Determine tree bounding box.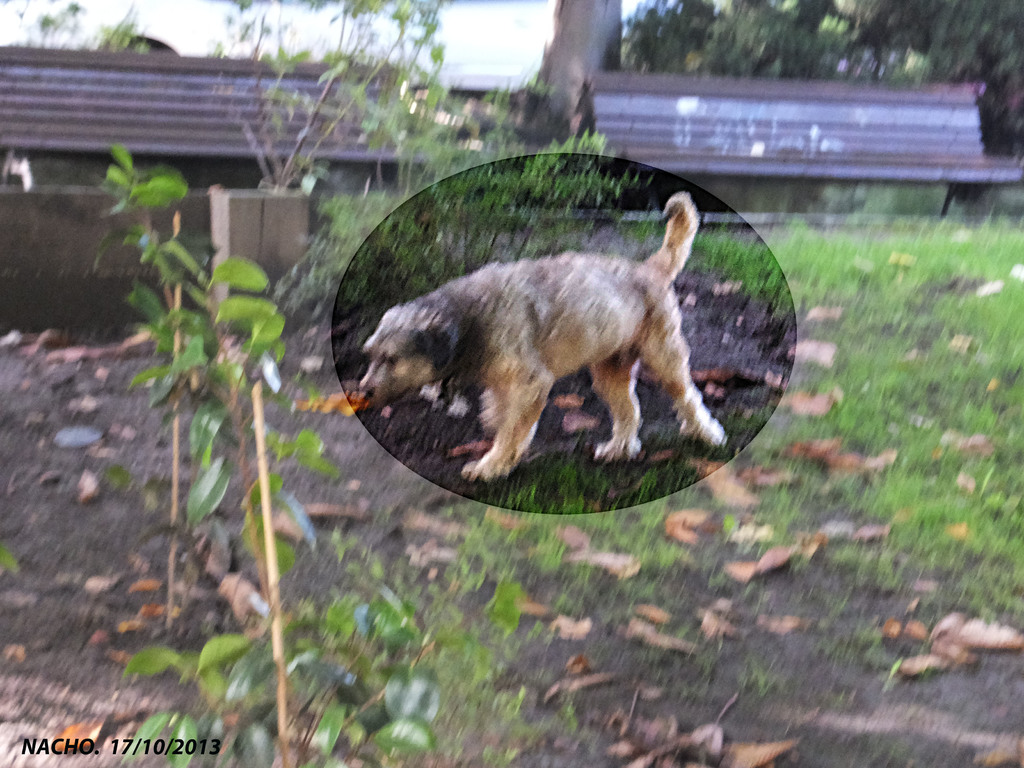
Determined: {"x1": 547, "y1": 139, "x2": 607, "y2": 169}.
